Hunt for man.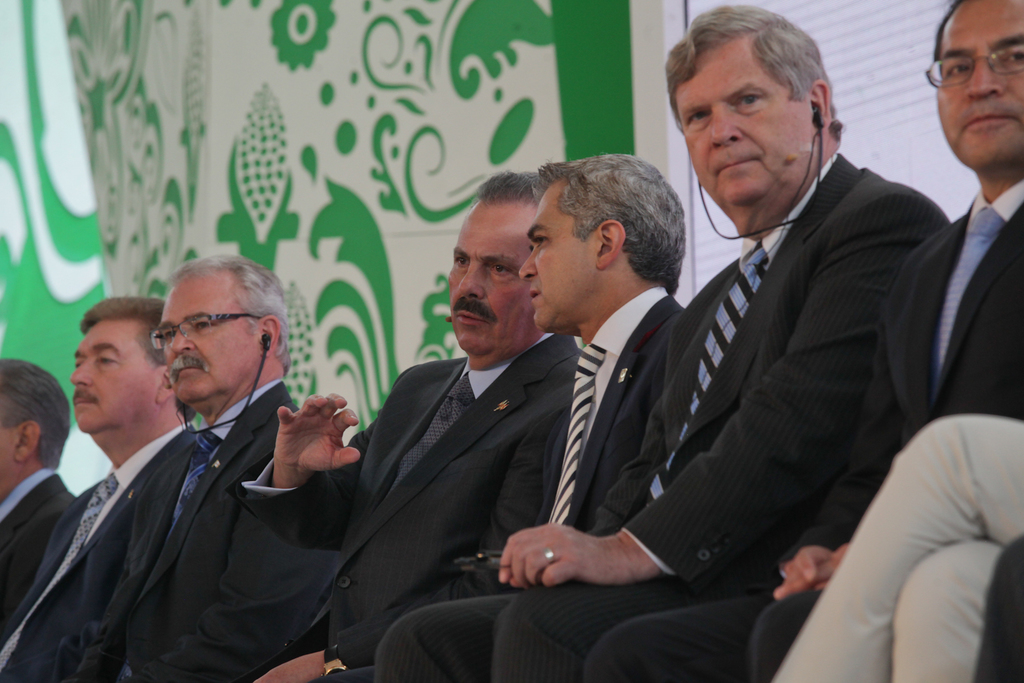
Hunted down at 378,152,689,682.
